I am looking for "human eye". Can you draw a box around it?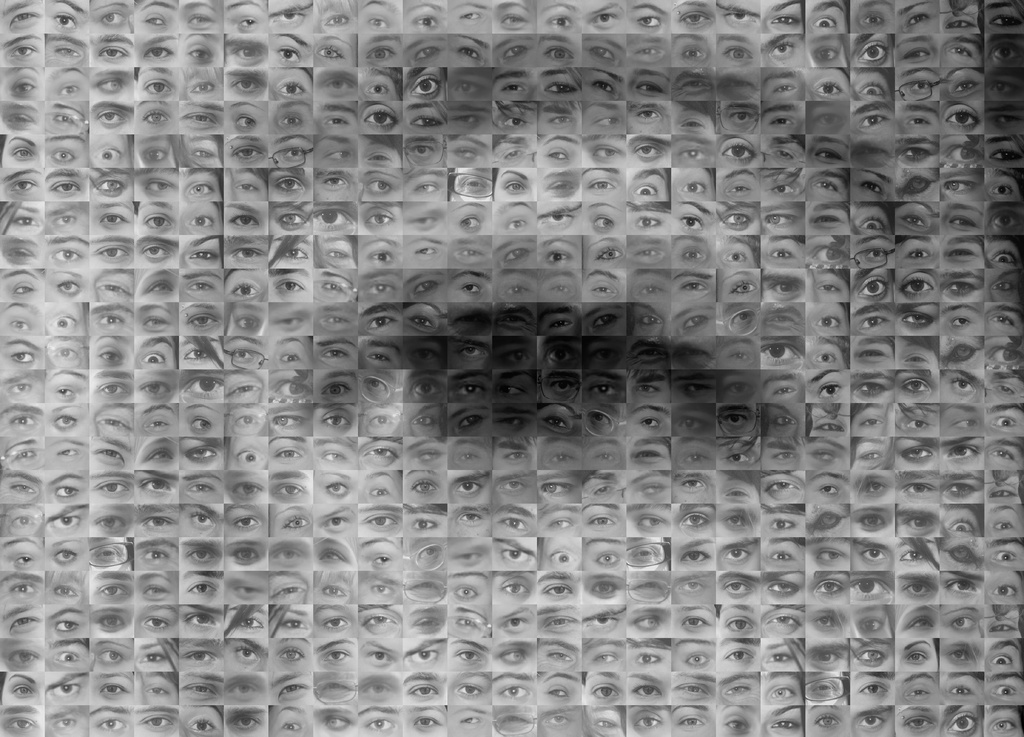
Sure, the bounding box is (904,351,929,366).
